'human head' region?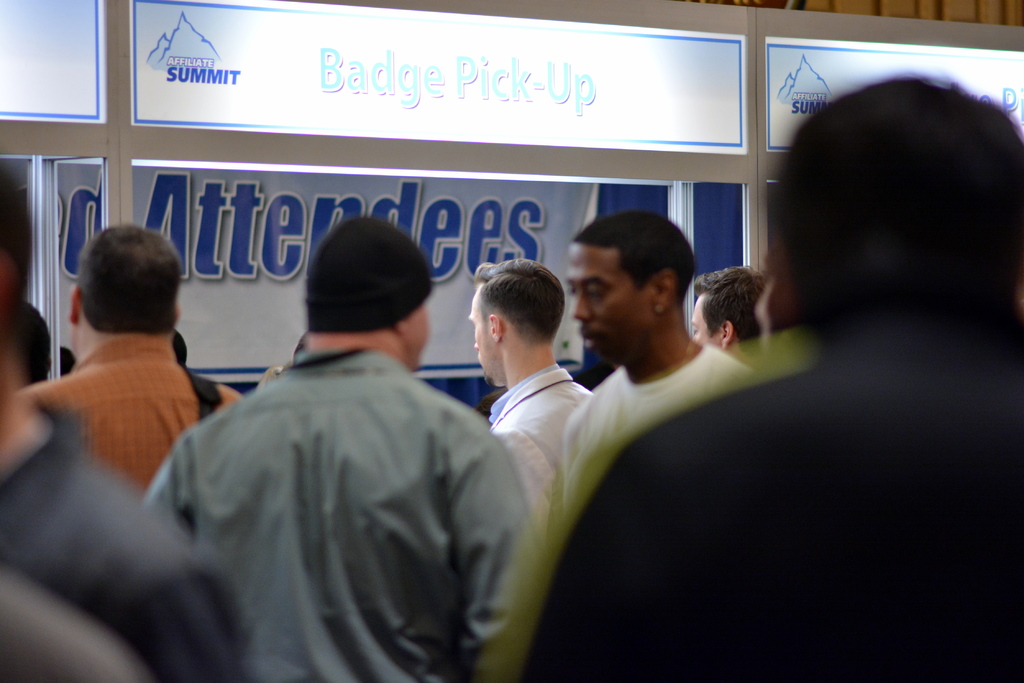
detection(778, 82, 1023, 344)
